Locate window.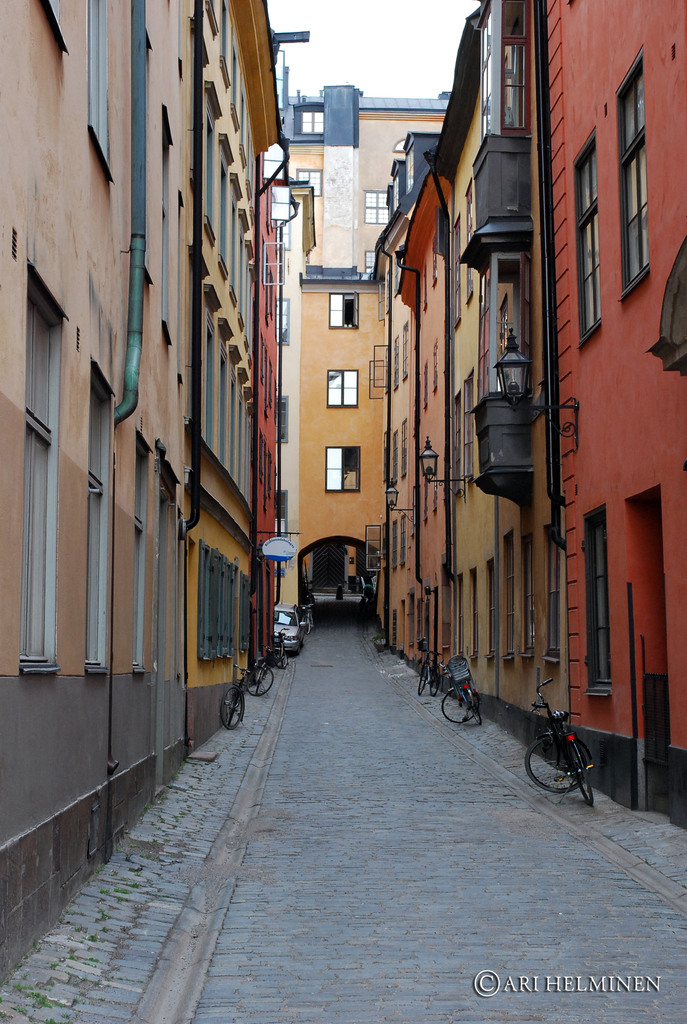
Bounding box: (x1=134, y1=428, x2=162, y2=676).
